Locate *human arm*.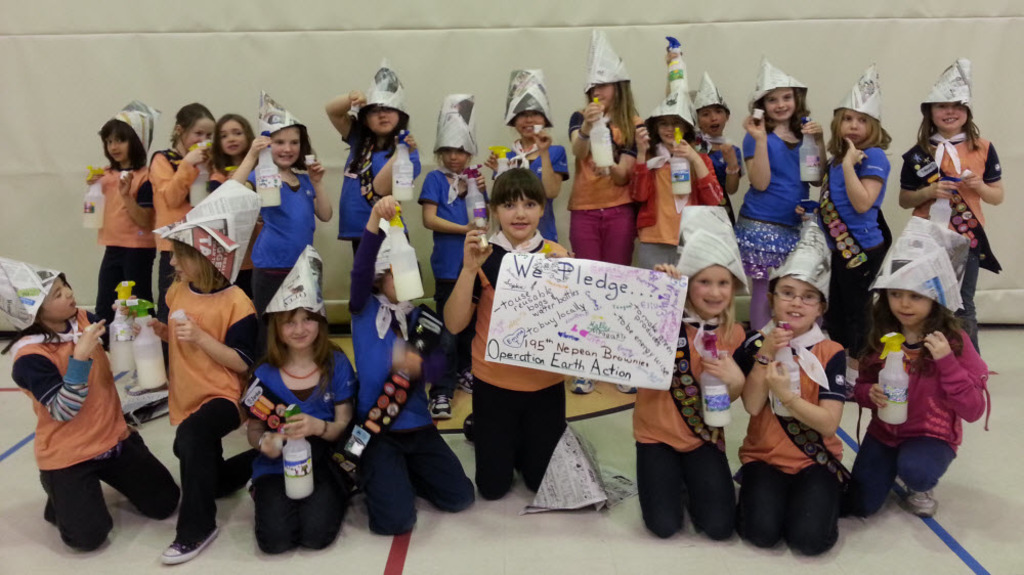
Bounding box: 849, 357, 890, 414.
